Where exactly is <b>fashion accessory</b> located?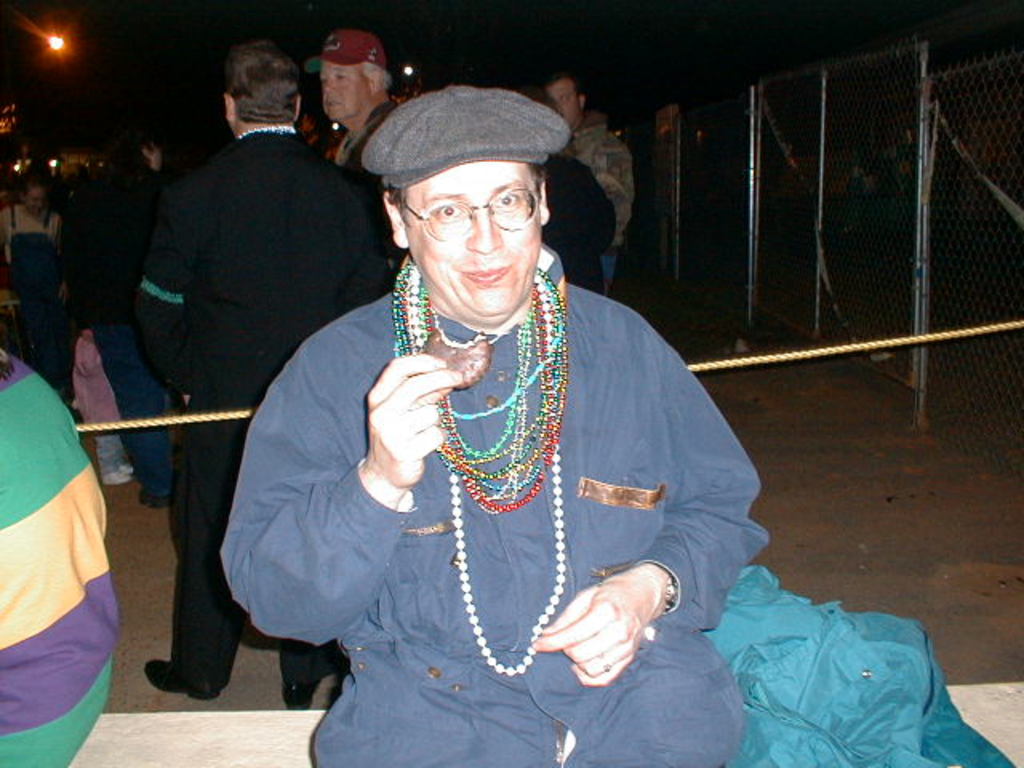
Its bounding box is (142, 654, 219, 698).
